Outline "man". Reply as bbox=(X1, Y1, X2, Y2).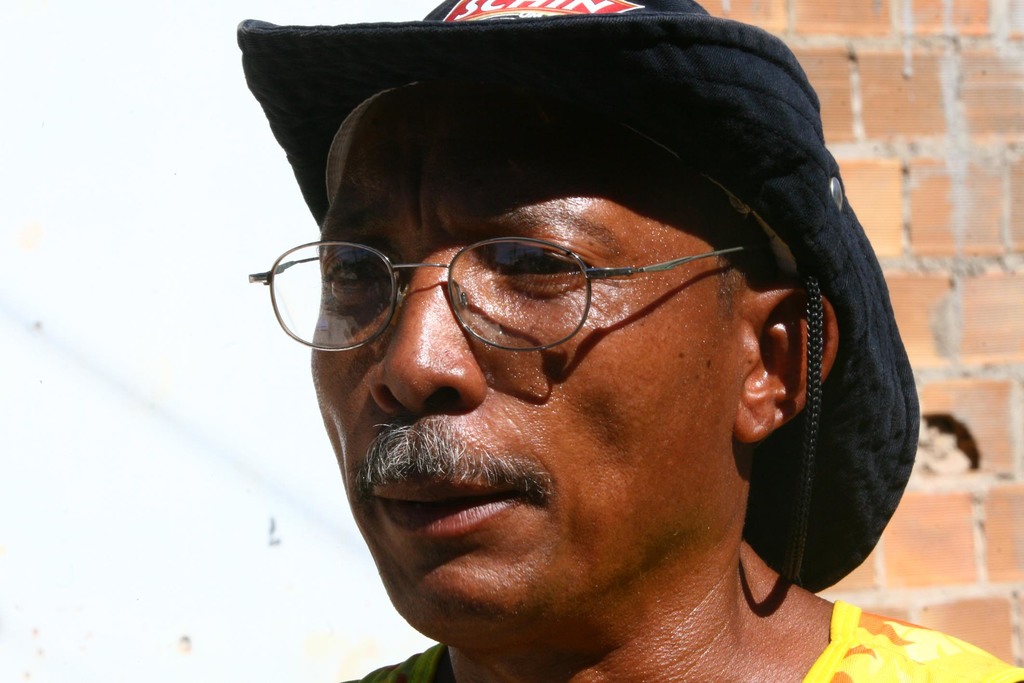
bbox=(195, 0, 961, 682).
